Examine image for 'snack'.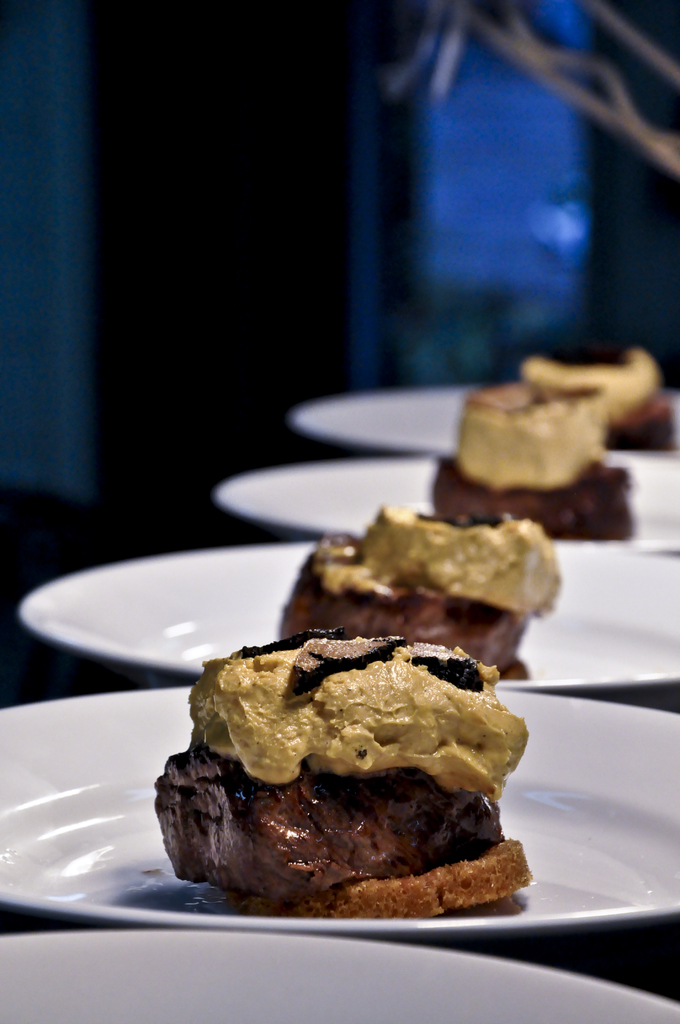
Examination result: 521, 350, 674, 451.
